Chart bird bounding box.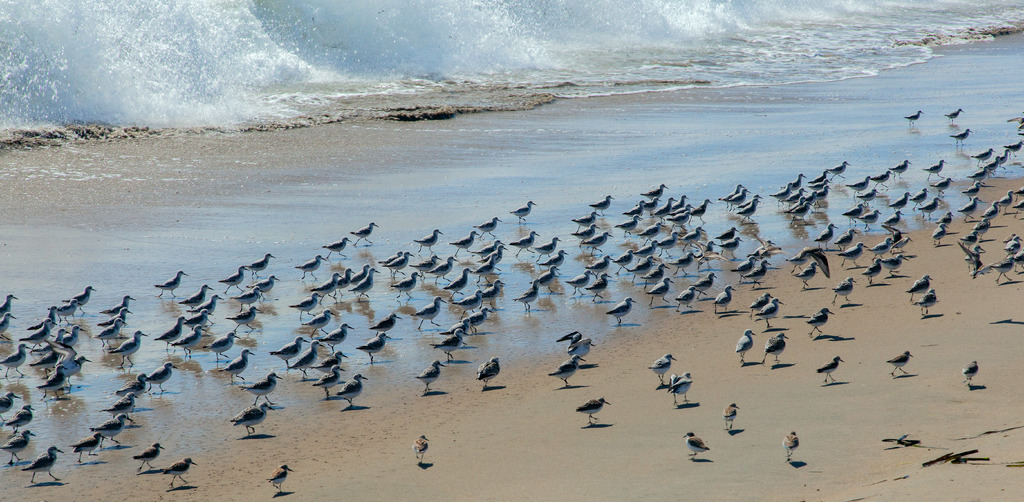
Charted: box(871, 238, 891, 257).
